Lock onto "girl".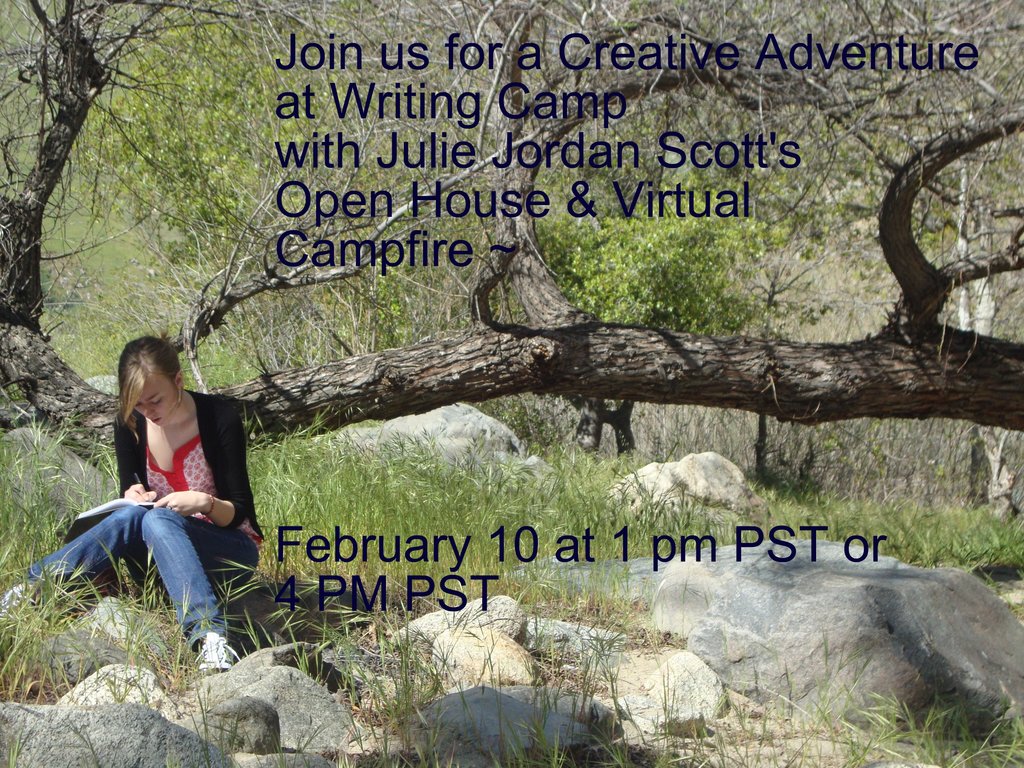
Locked: <region>6, 339, 262, 674</region>.
